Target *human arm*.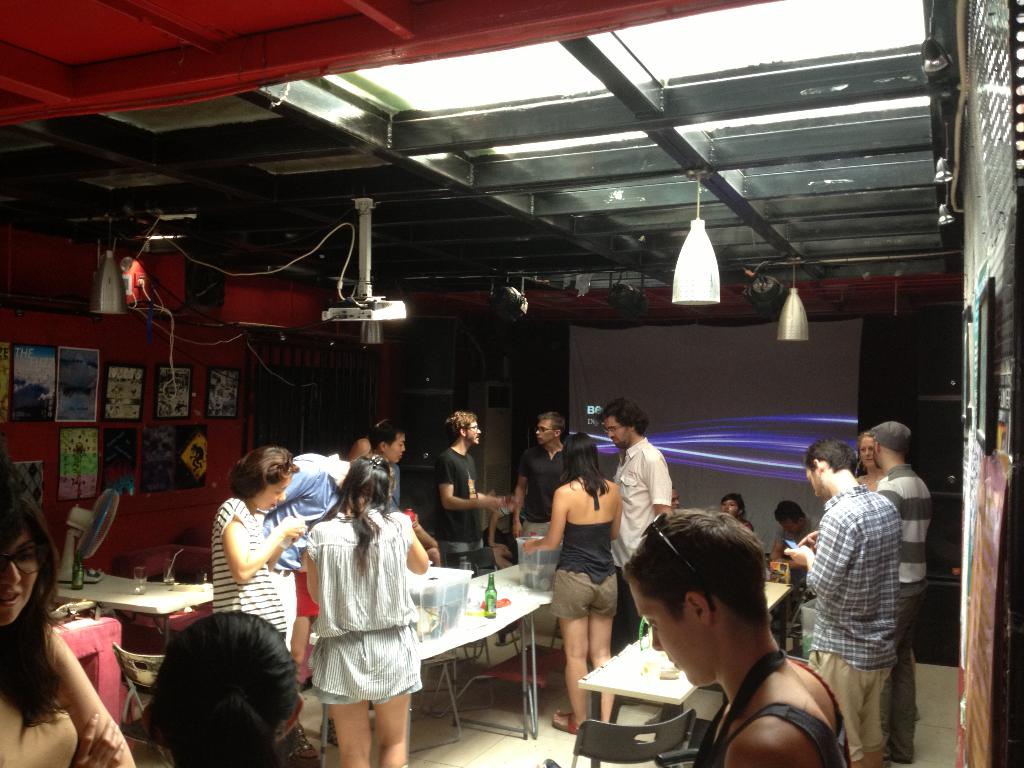
Target region: box(436, 455, 490, 508).
